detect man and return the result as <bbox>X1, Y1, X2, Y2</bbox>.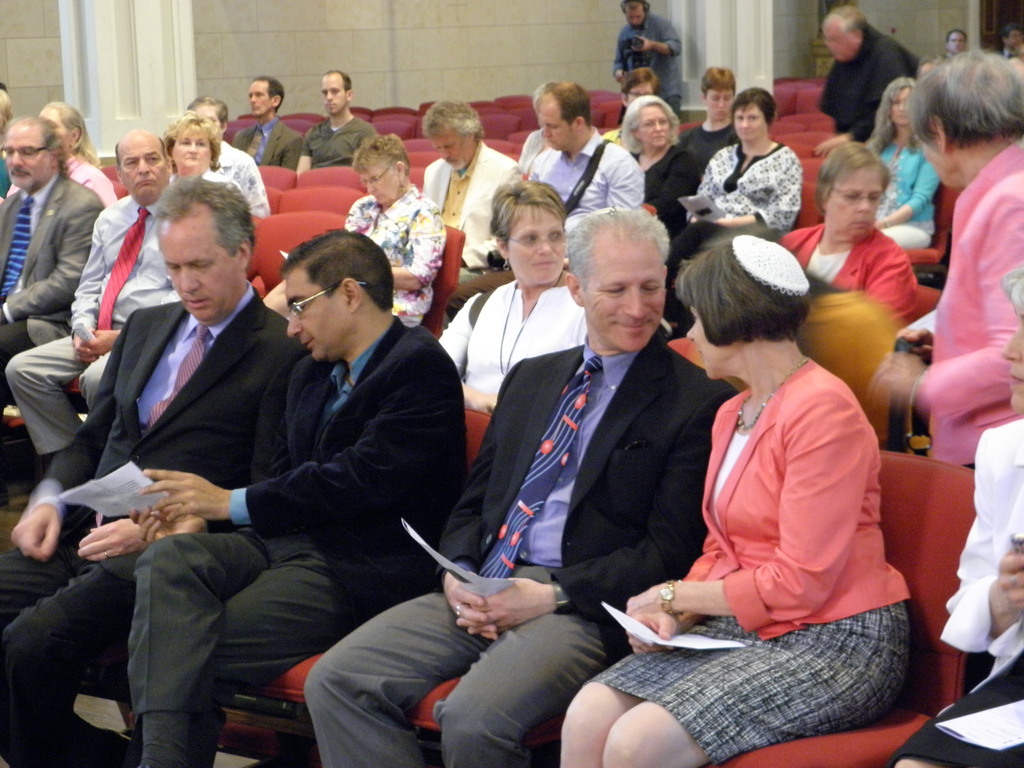
<bbox>814, 2, 920, 162</bbox>.
